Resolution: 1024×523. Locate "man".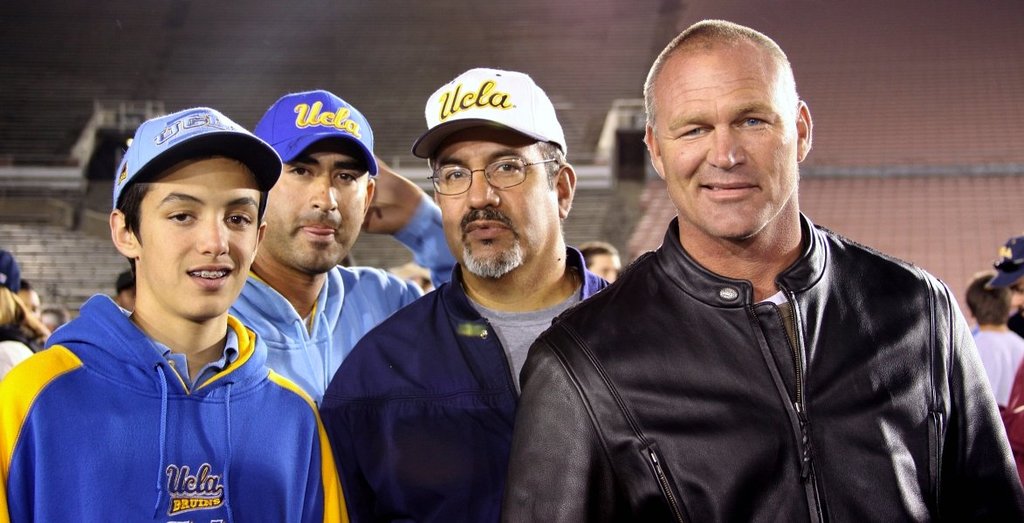
(983, 240, 1023, 475).
